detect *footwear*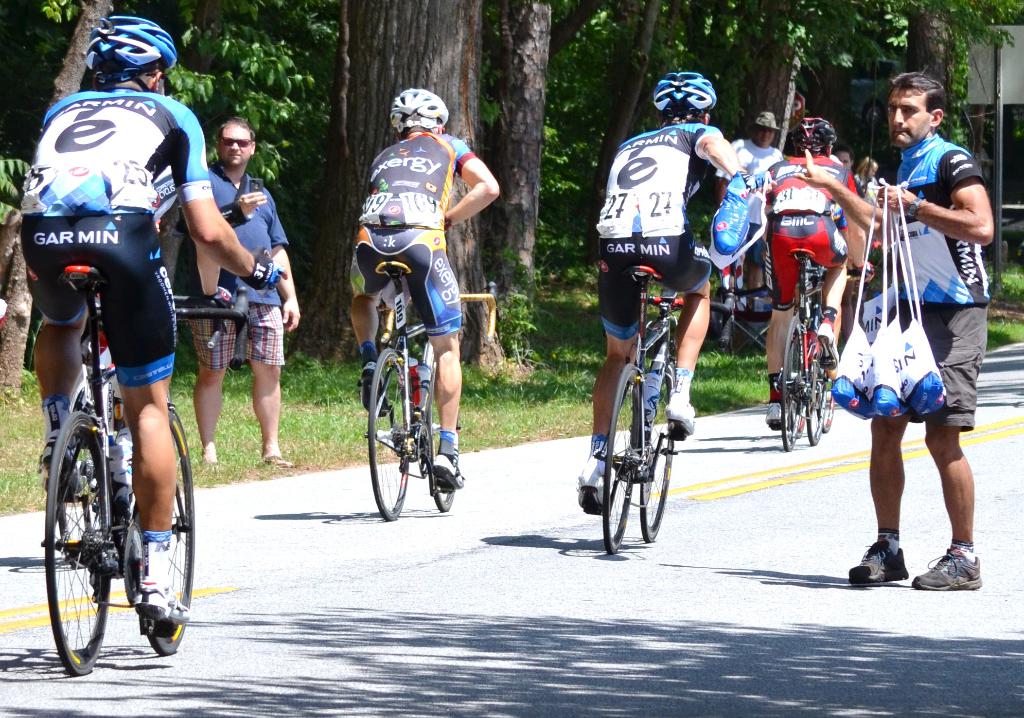
848:539:911:582
